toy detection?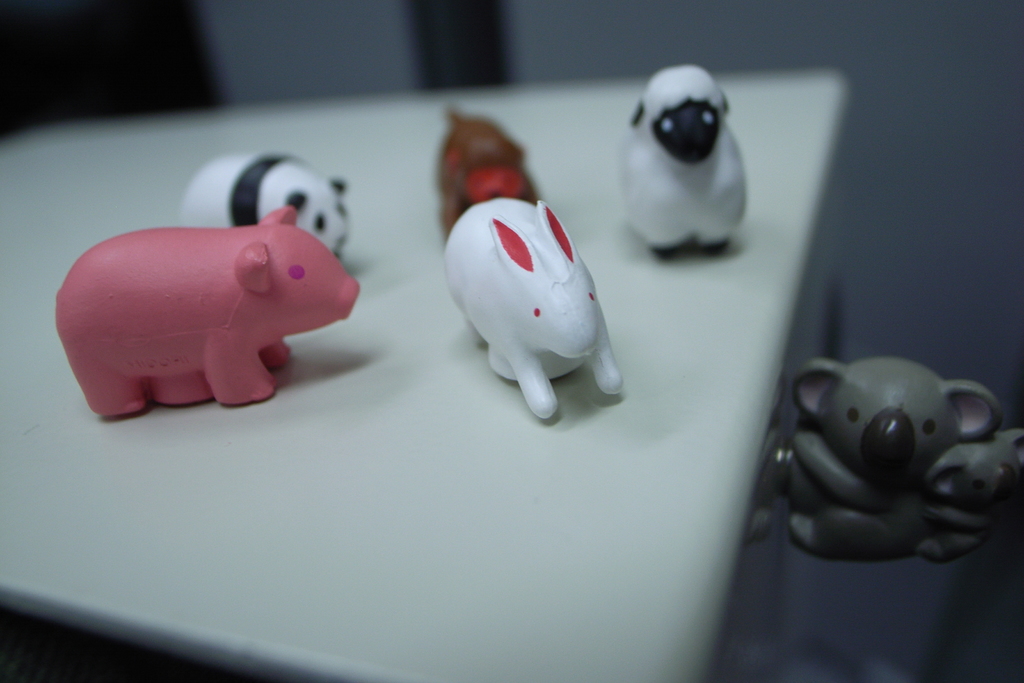
440,200,631,409
